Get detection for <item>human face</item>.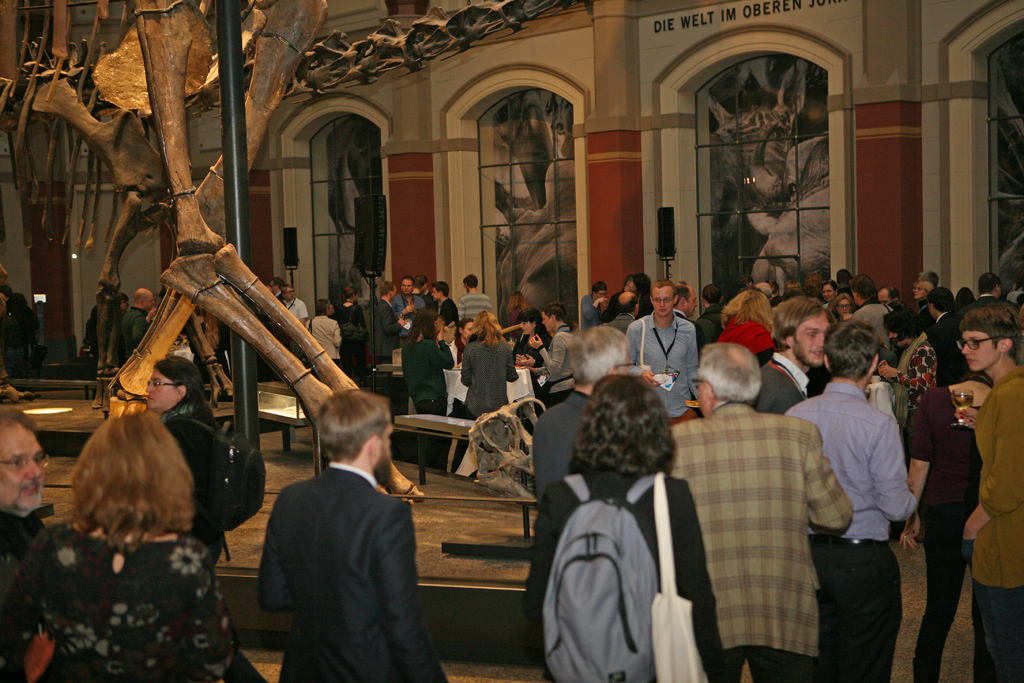
Detection: BBox(0, 427, 44, 513).
